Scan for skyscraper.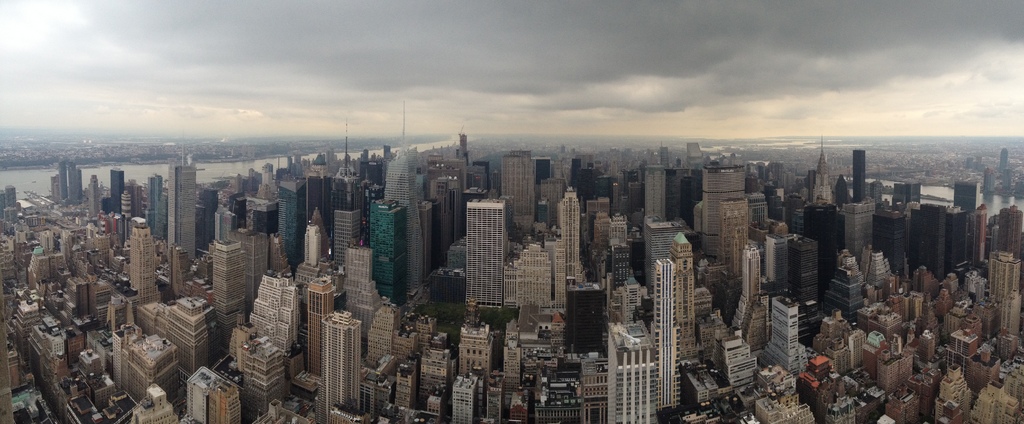
Scan result: l=851, t=149, r=864, b=204.
